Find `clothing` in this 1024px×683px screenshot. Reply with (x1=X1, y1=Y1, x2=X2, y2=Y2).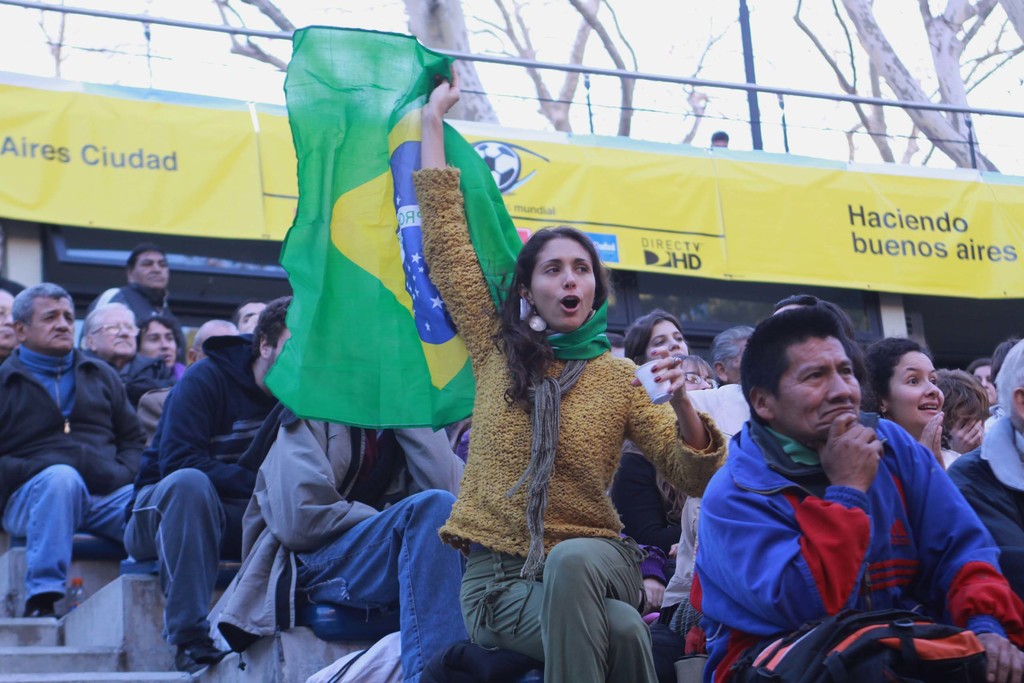
(x1=947, y1=416, x2=1023, y2=607).
